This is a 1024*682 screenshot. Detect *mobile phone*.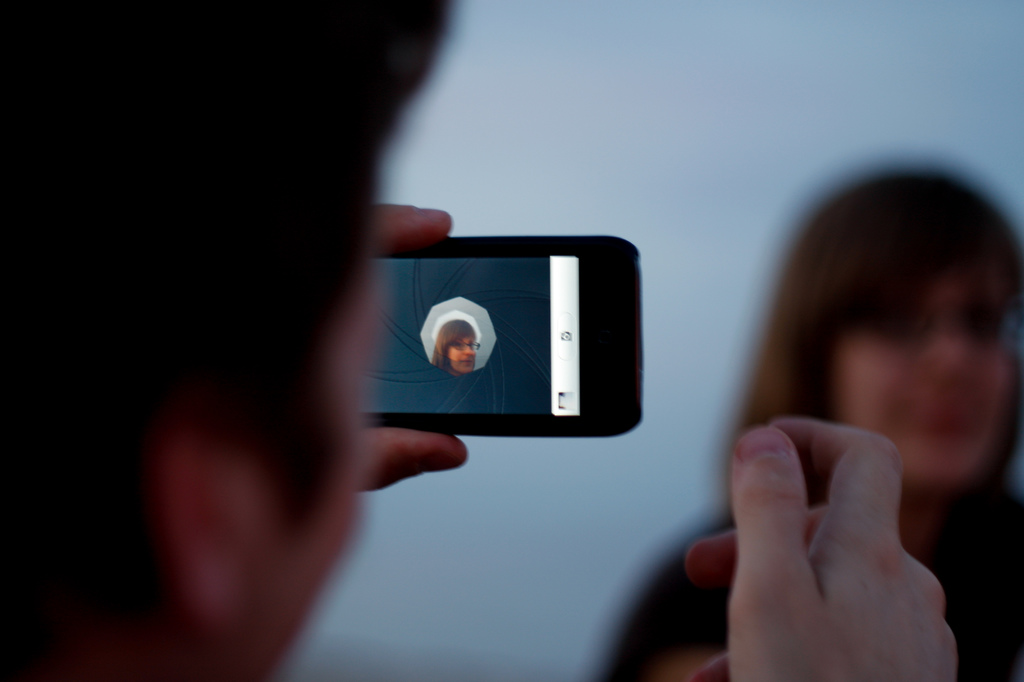
(362,243,637,442).
